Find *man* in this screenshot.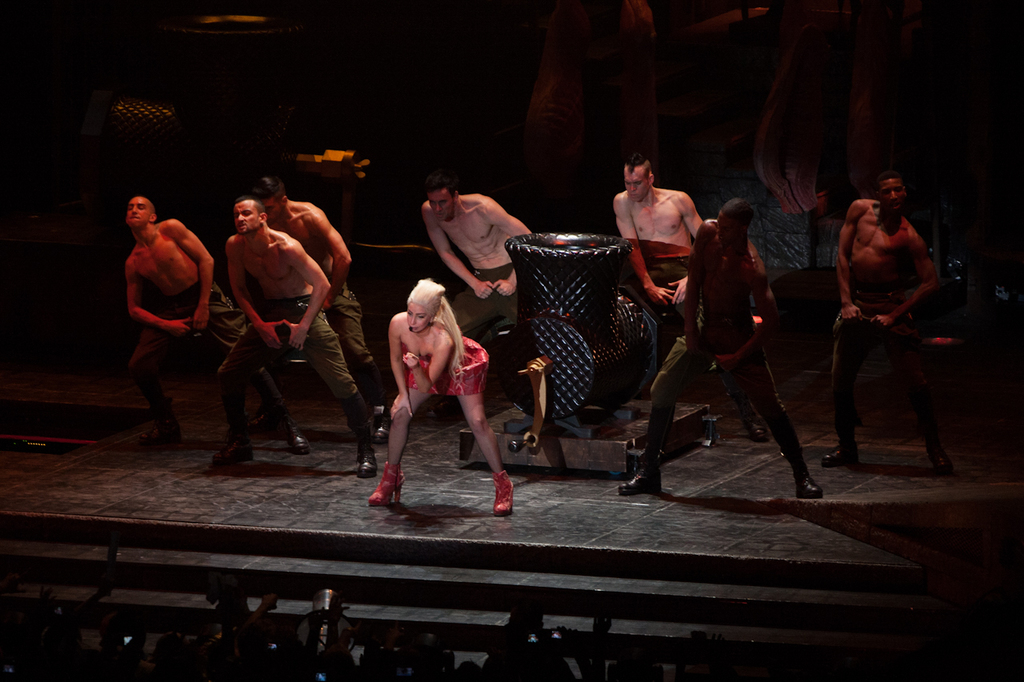
The bounding box for *man* is (x1=135, y1=189, x2=265, y2=425).
